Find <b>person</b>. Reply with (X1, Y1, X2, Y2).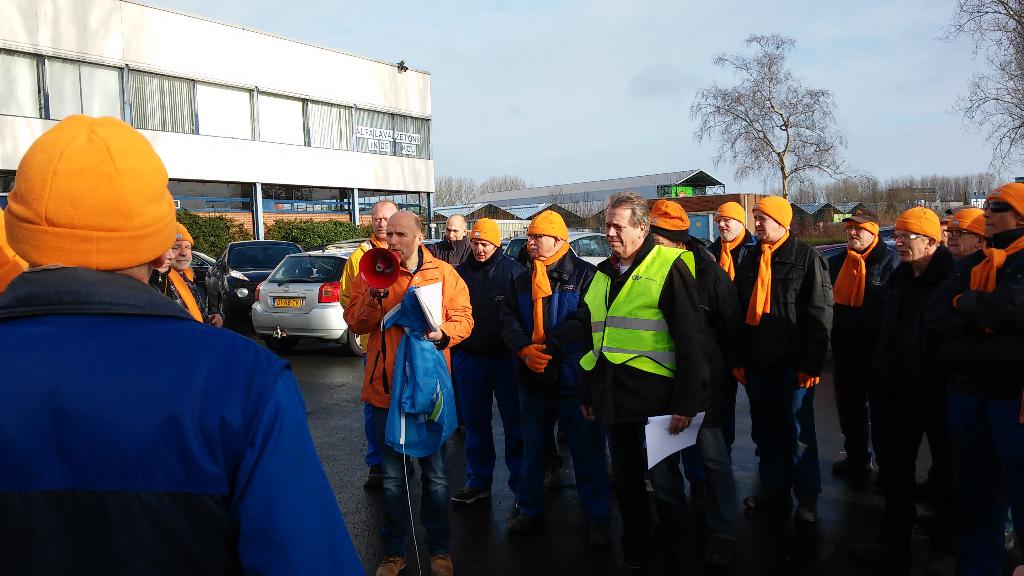
(349, 204, 475, 574).
